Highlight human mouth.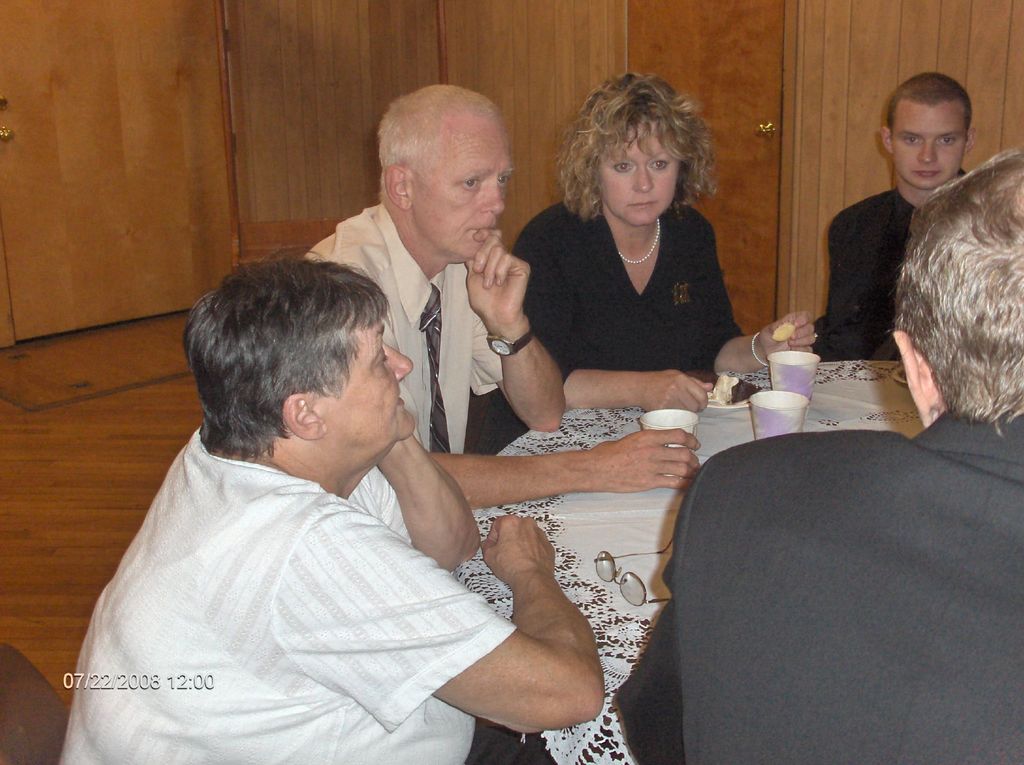
Highlighted region: left=912, top=168, right=940, bottom=181.
